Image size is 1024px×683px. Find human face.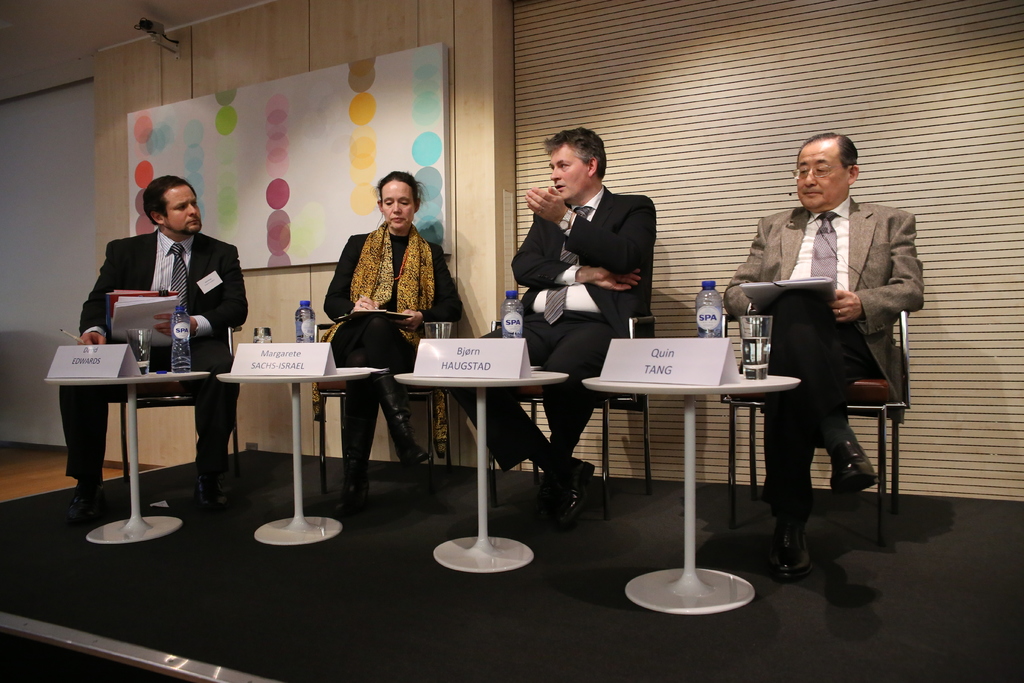
{"left": 162, "top": 185, "right": 202, "bottom": 231}.
